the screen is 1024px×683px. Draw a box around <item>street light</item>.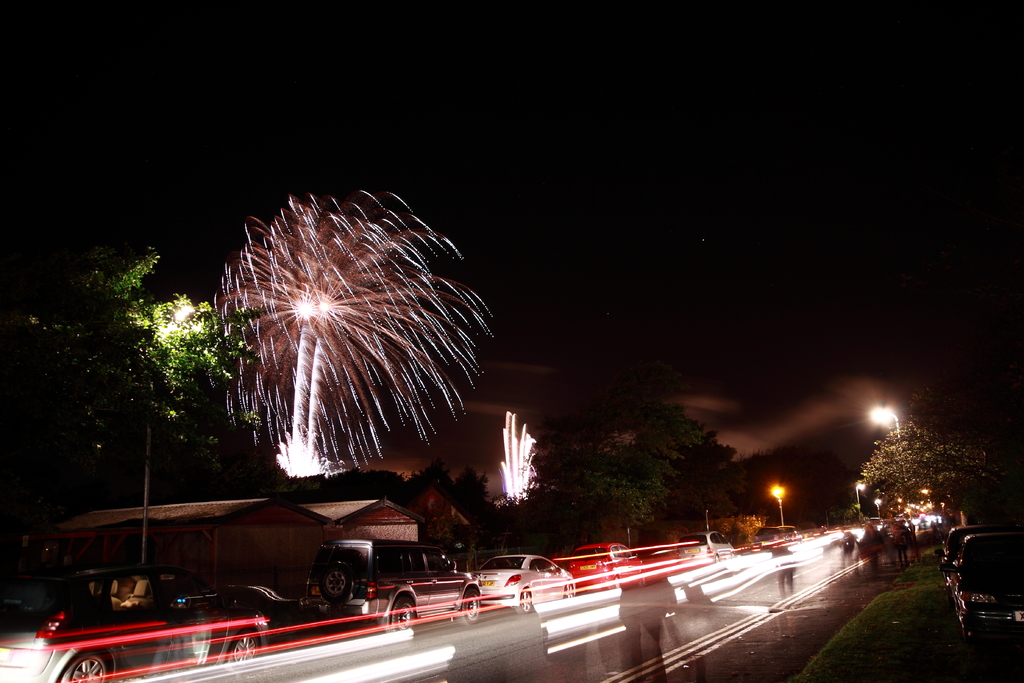
detection(766, 483, 792, 536).
